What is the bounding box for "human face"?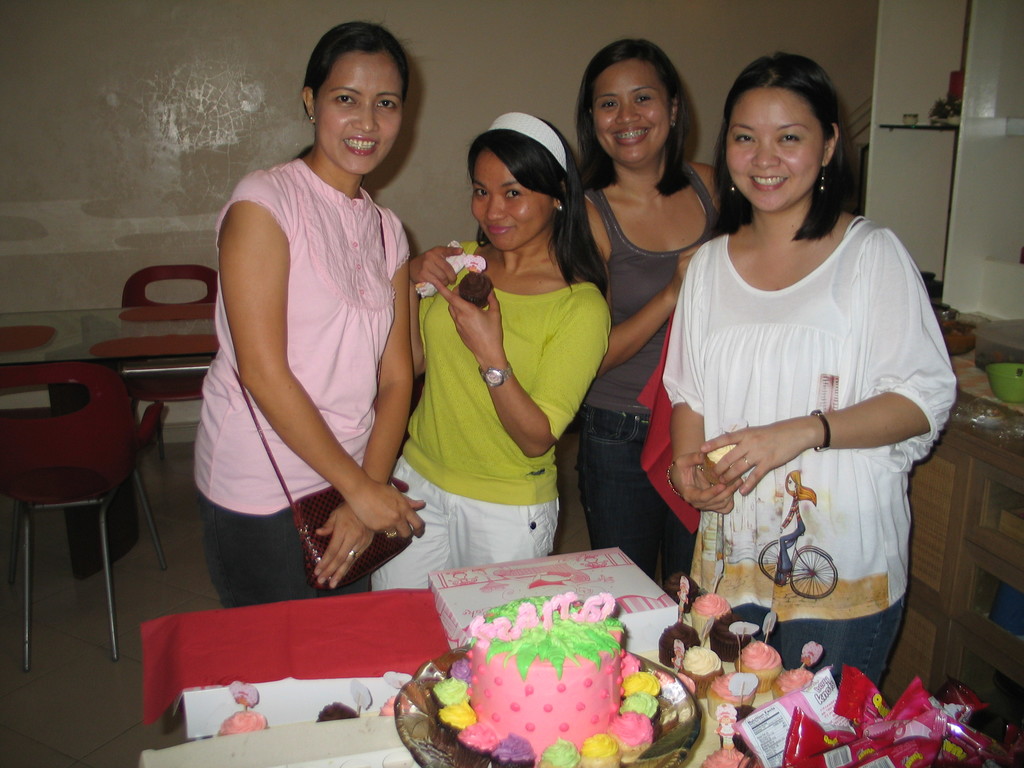
detection(471, 148, 547, 253).
